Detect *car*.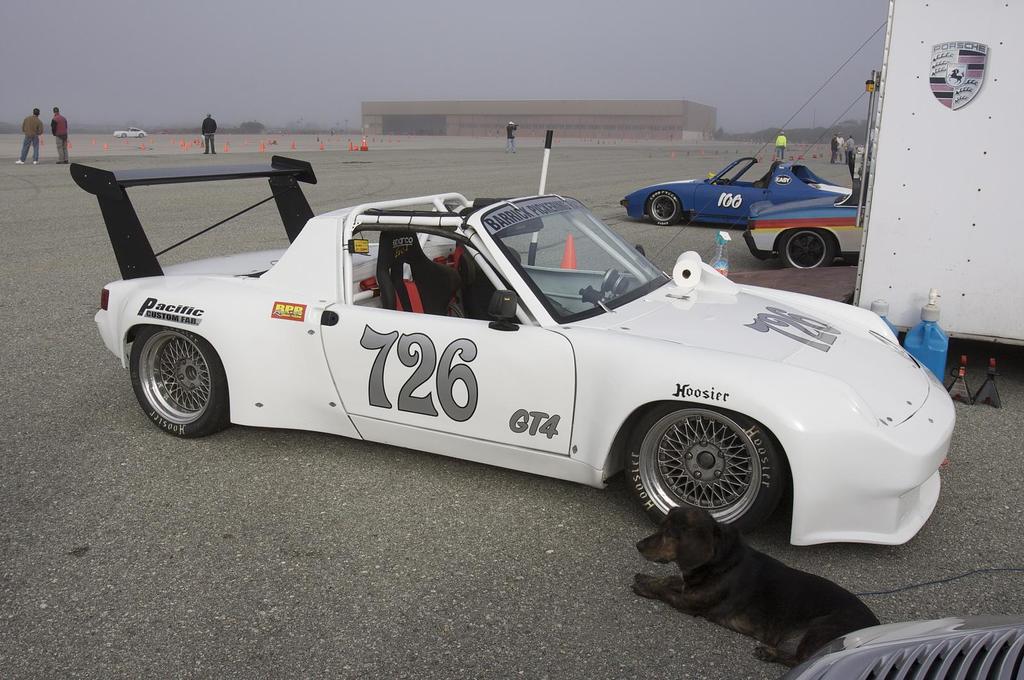
Detected at 114,123,148,138.
